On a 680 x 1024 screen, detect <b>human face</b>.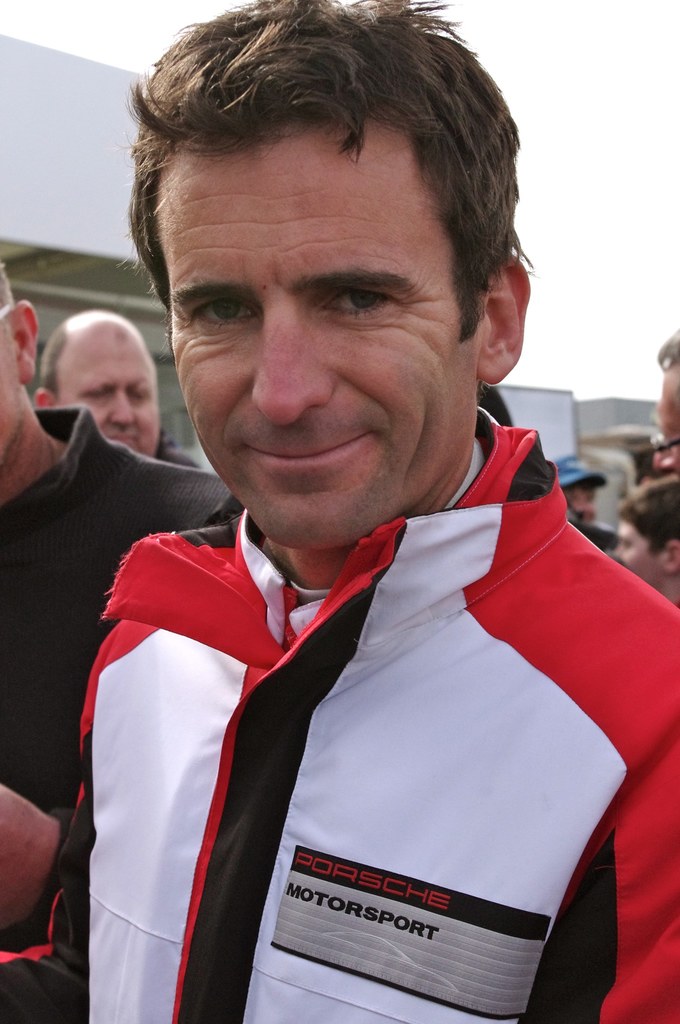
l=149, t=143, r=489, b=554.
